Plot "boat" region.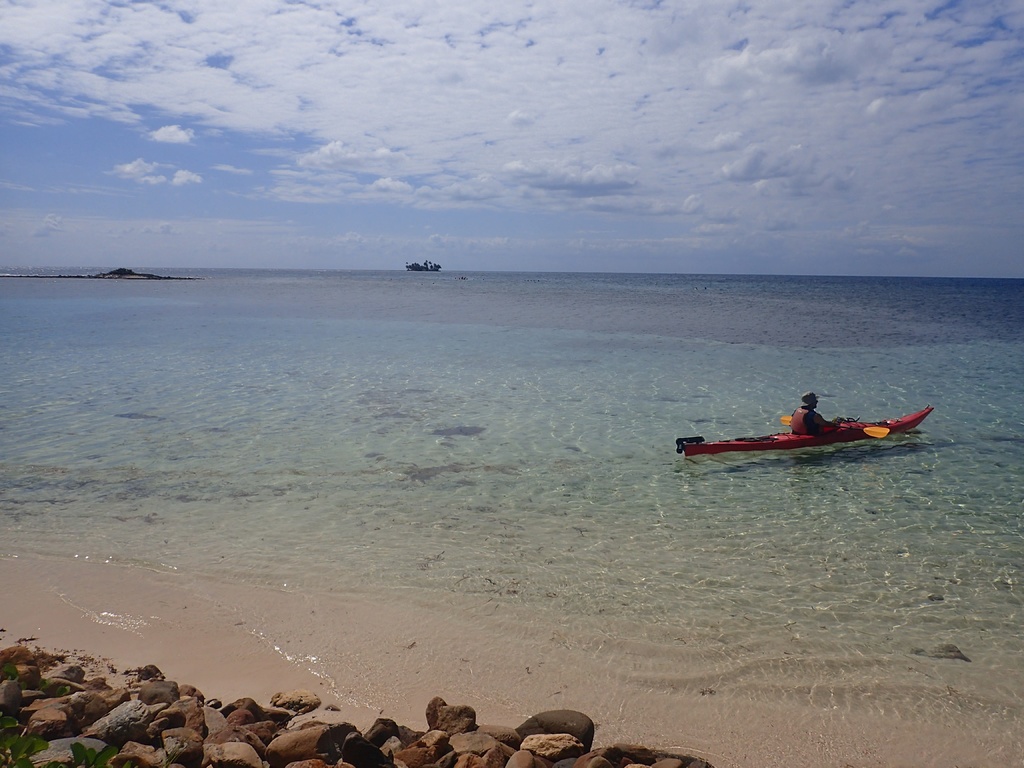
Plotted at box=[685, 388, 940, 466].
